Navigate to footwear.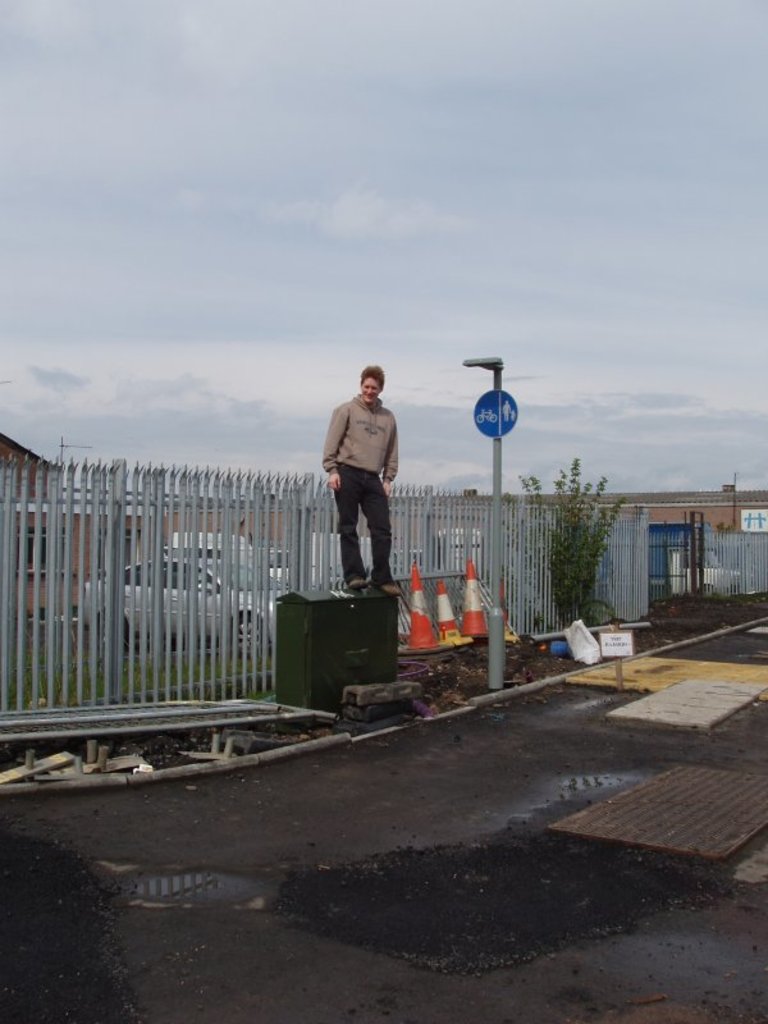
Navigation target: <region>346, 579, 367, 590</region>.
